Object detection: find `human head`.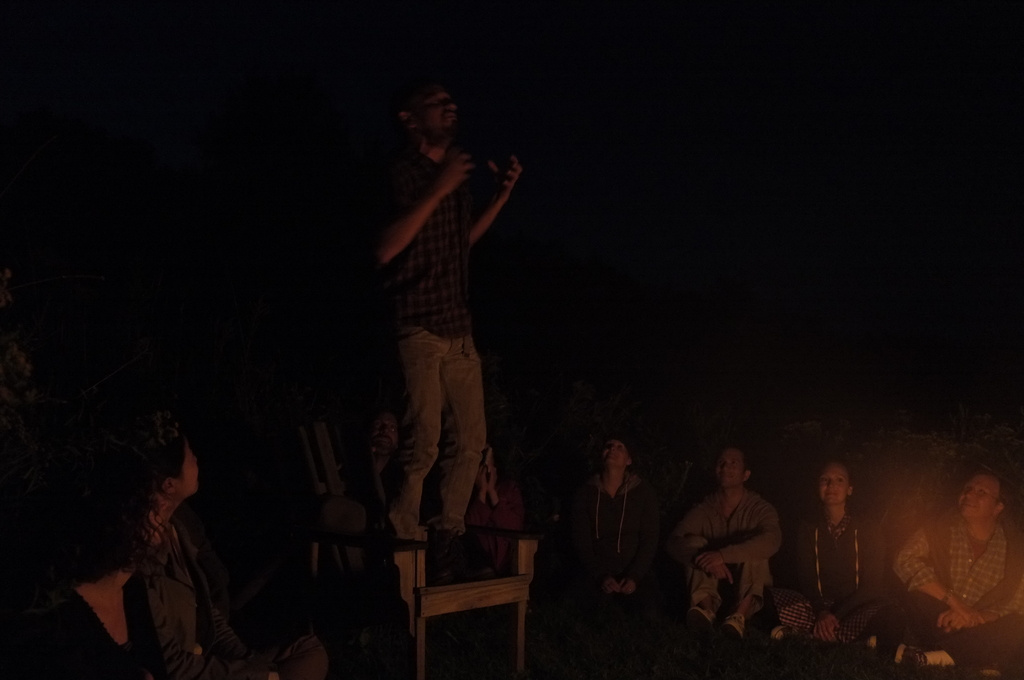
pyautogui.locateOnScreen(814, 455, 861, 512).
